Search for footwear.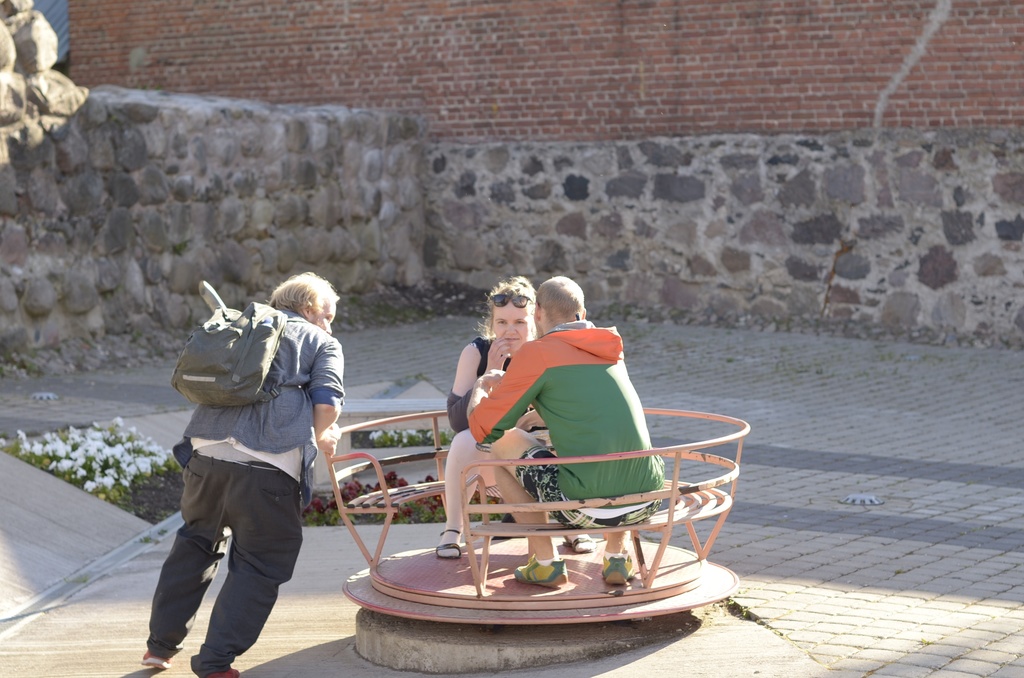
Found at (x1=510, y1=554, x2=566, y2=586).
